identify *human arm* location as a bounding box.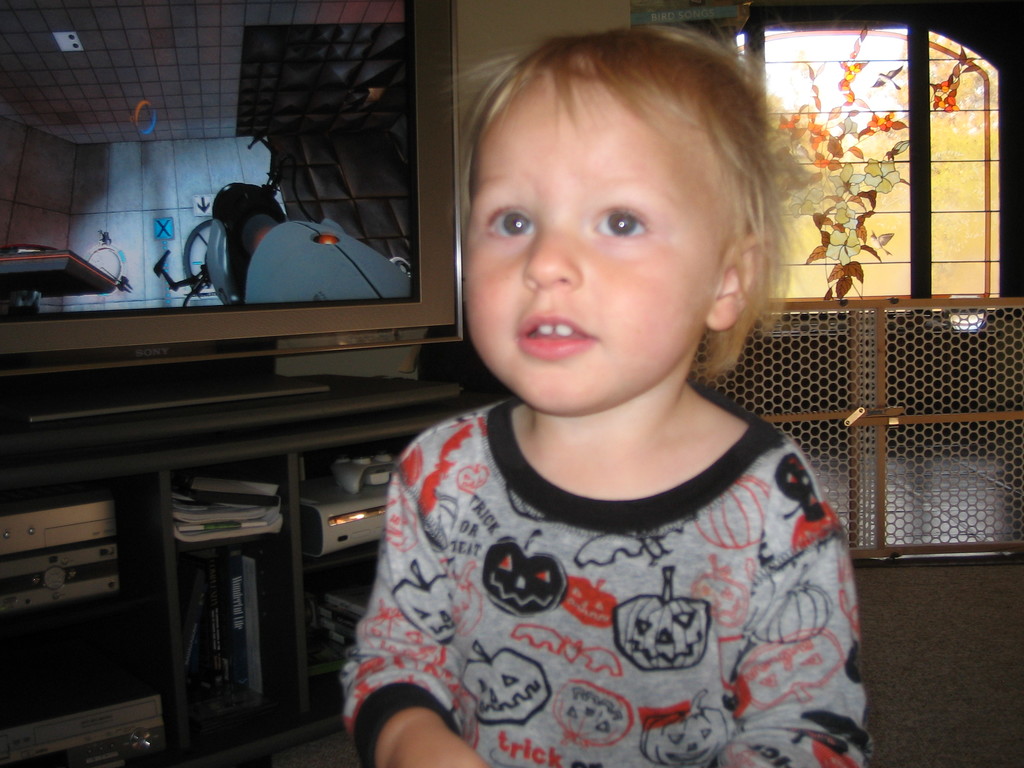
region(349, 516, 468, 766).
